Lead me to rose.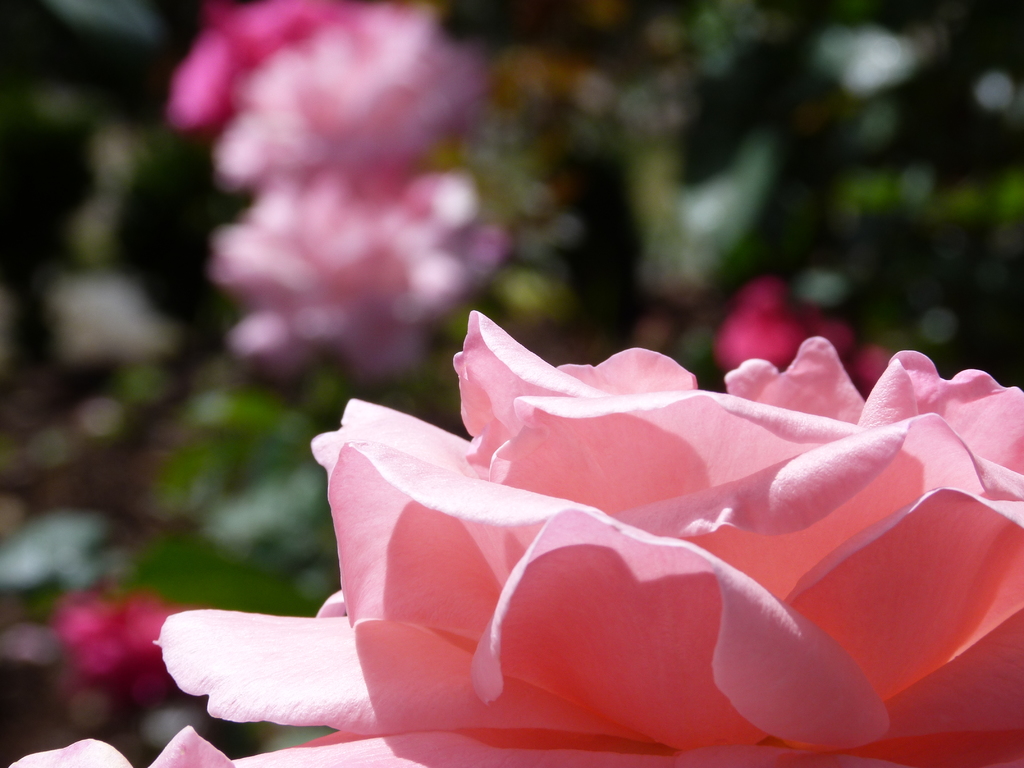
Lead to box=[211, 3, 488, 193].
